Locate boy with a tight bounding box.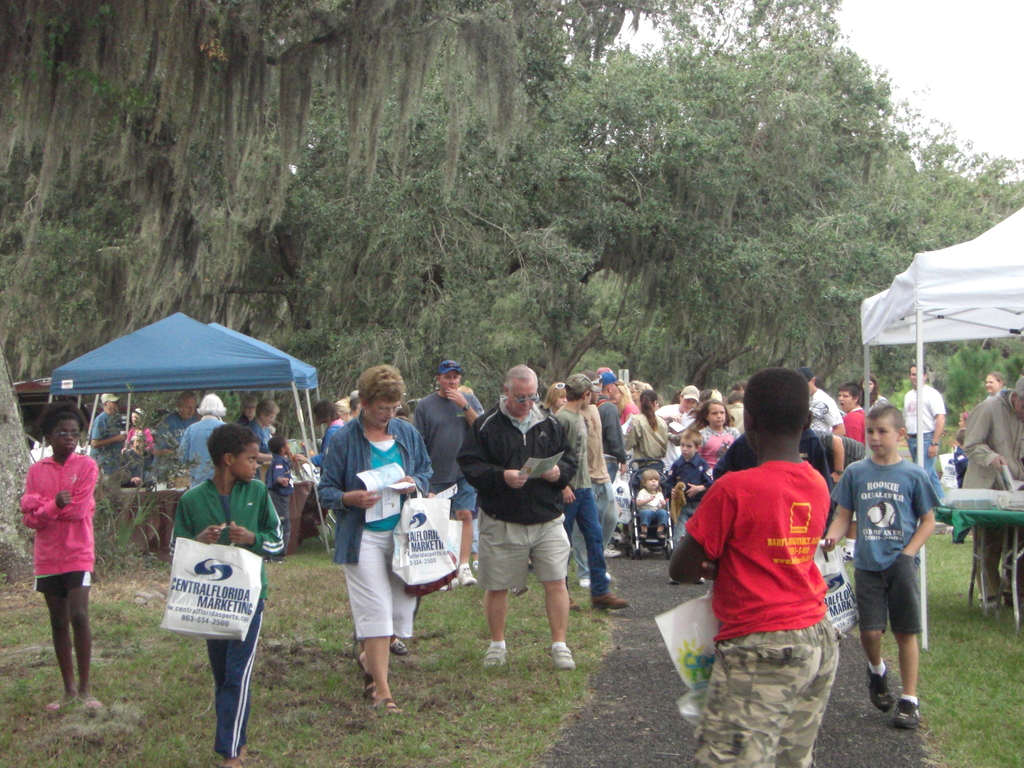
BBox(669, 431, 714, 540).
